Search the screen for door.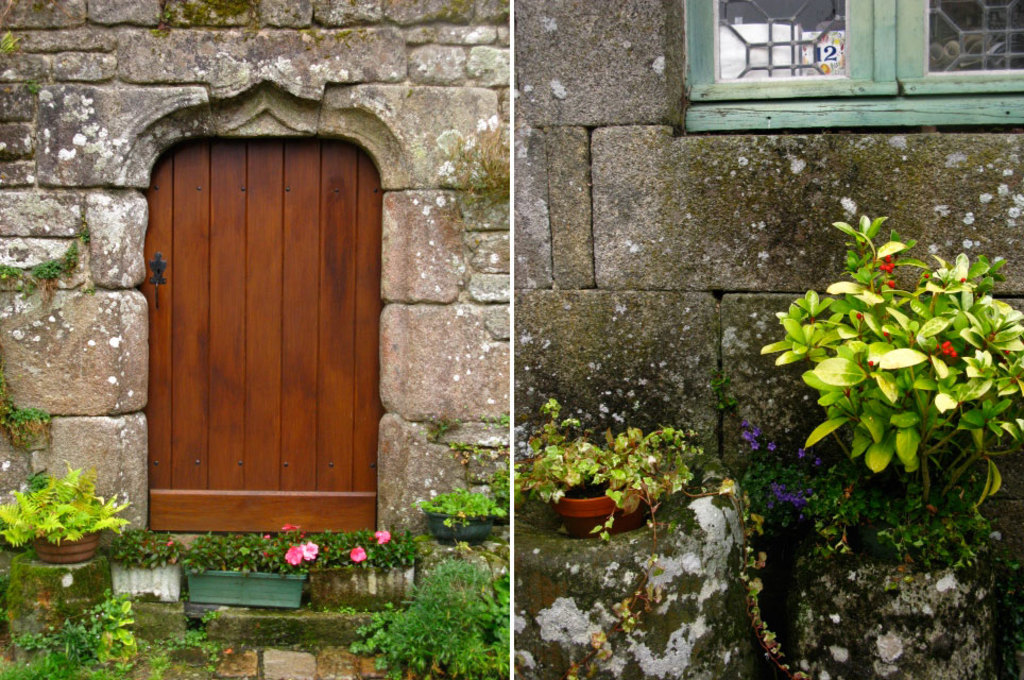
Found at 133 139 396 547.
